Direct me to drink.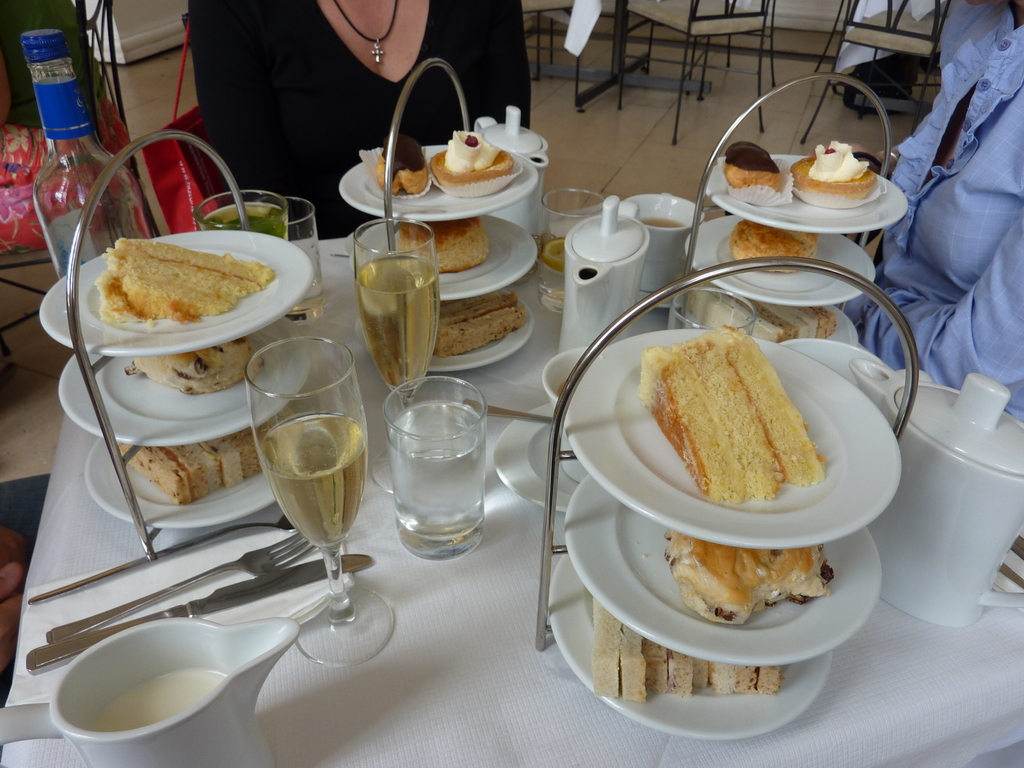
Direction: bbox=[355, 257, 440, 390].
